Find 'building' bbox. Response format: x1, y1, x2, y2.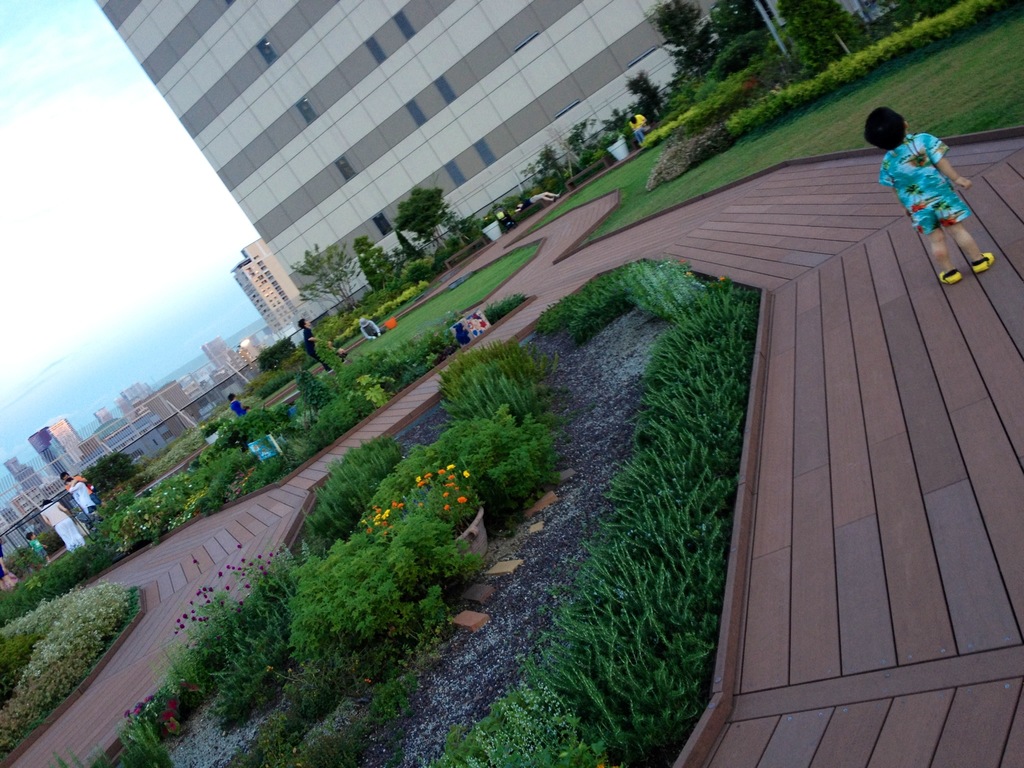
31, 420, 86, 479.
